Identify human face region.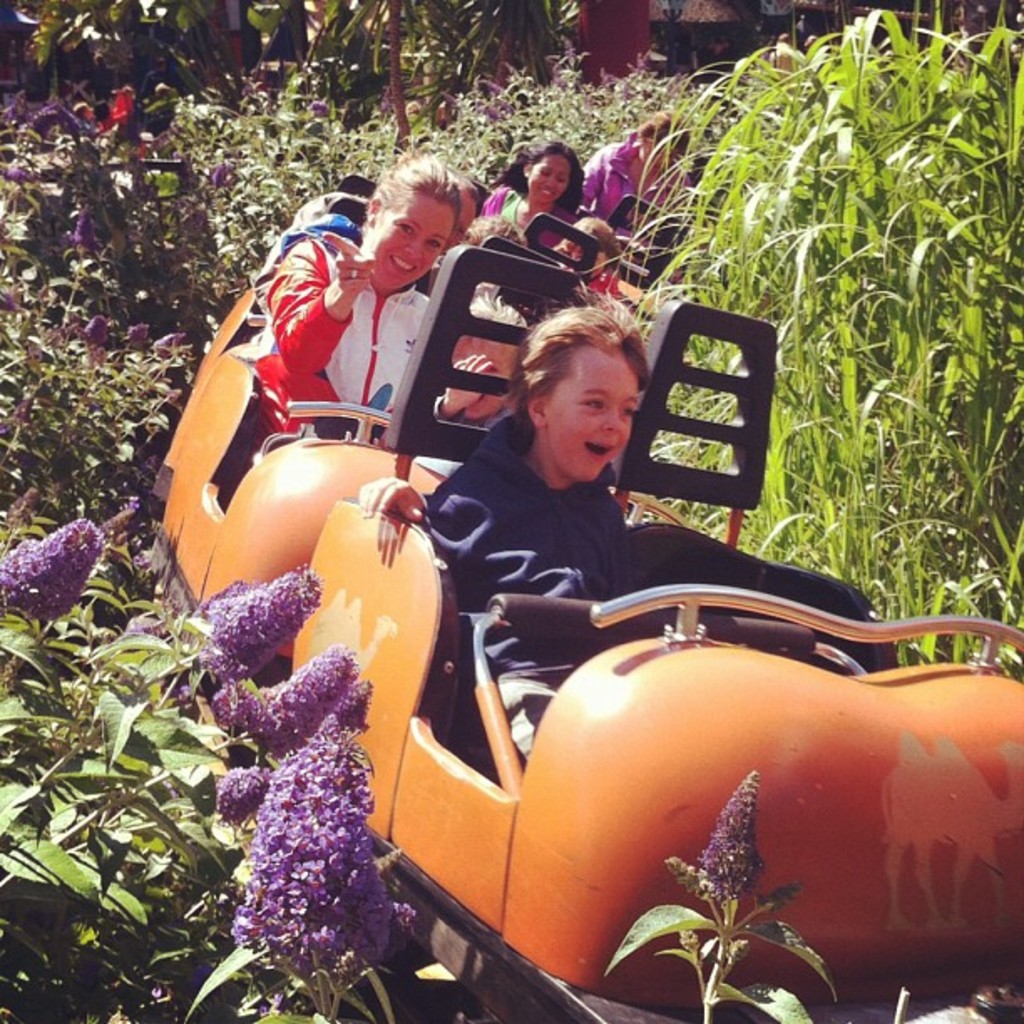
Region: rect(545, 343, 637, 485).
